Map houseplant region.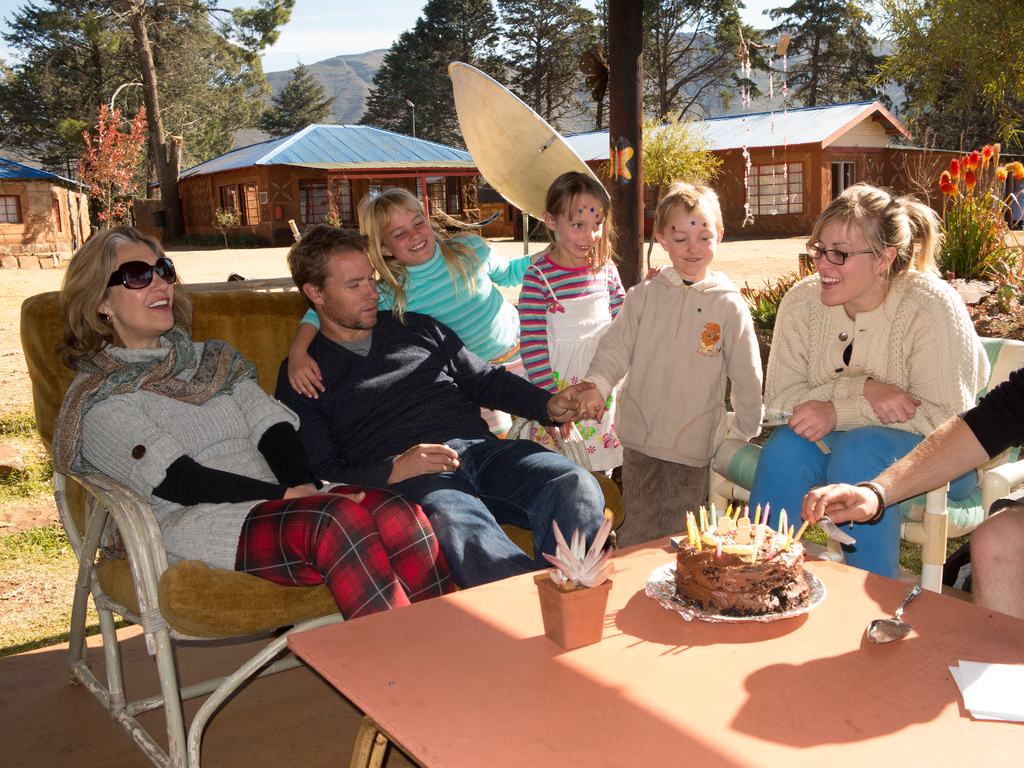
Mapped to bbox=(529, 509, 618, 652).
